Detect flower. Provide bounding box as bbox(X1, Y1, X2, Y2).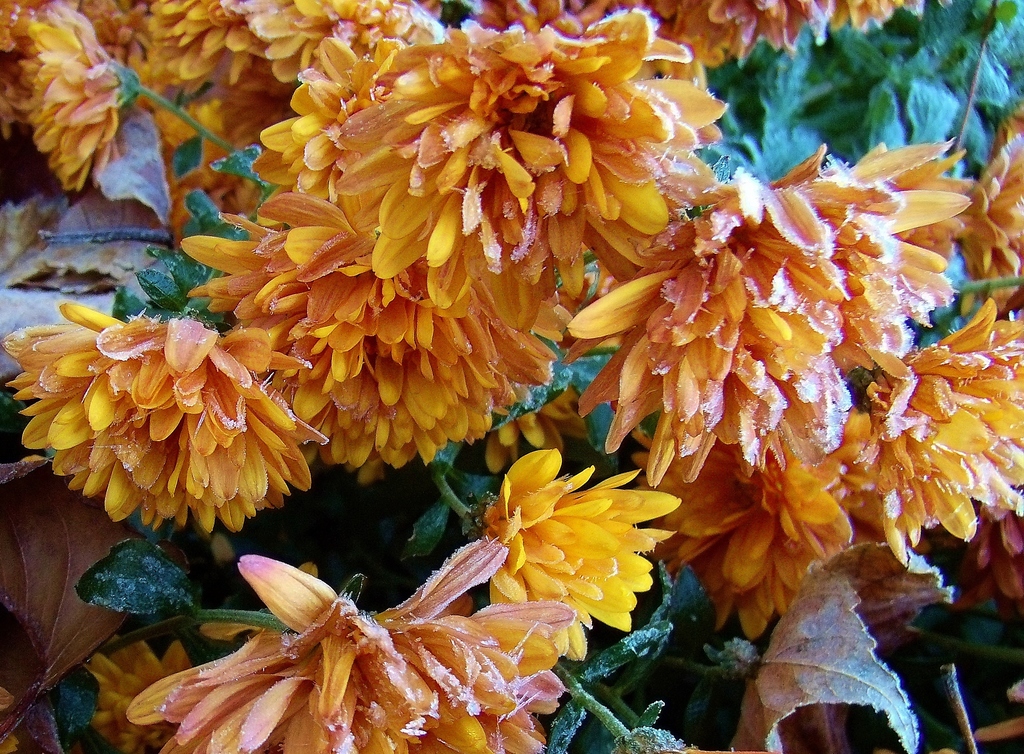
bbox(142, 0, 335, 153).
